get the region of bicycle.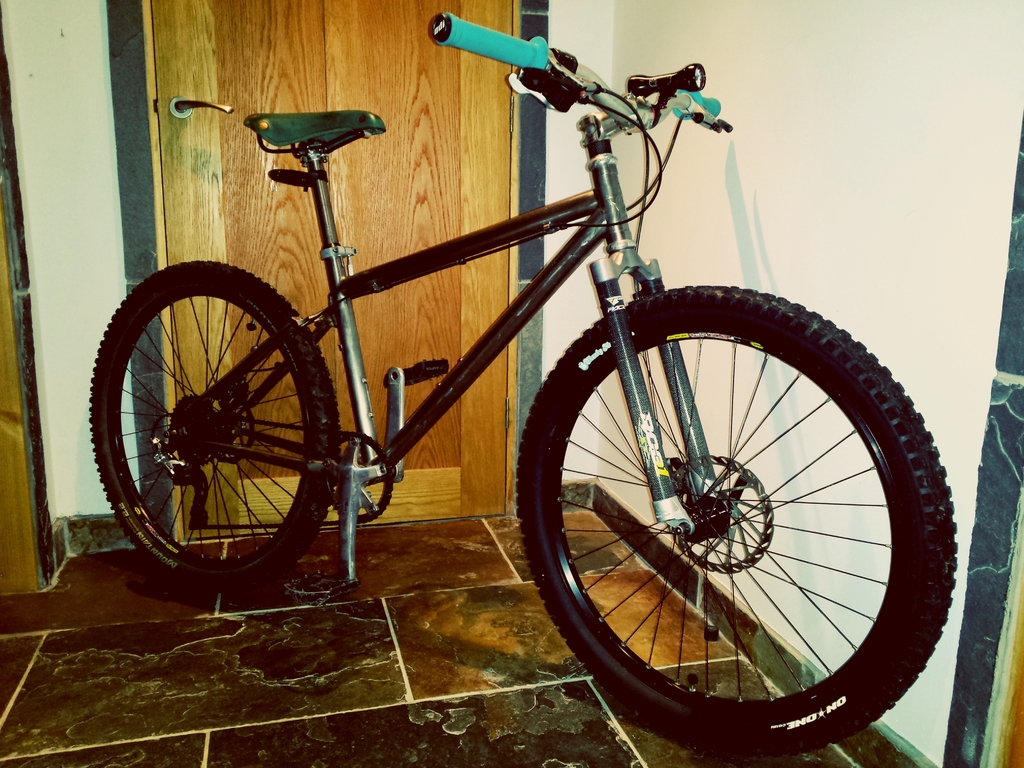
pyautogui.locateOnScreen(81, 0, 959, 765).
